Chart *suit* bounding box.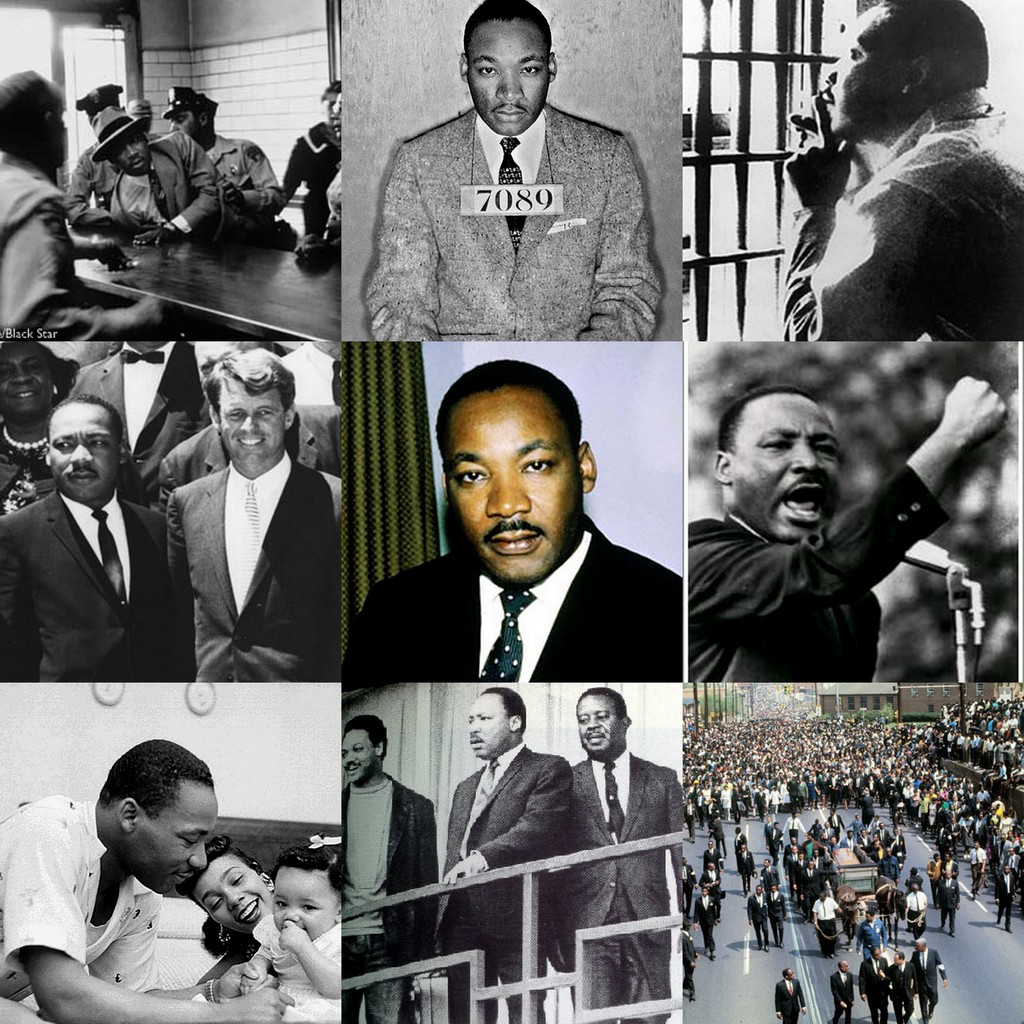
Charted: [973,805,986,815].
